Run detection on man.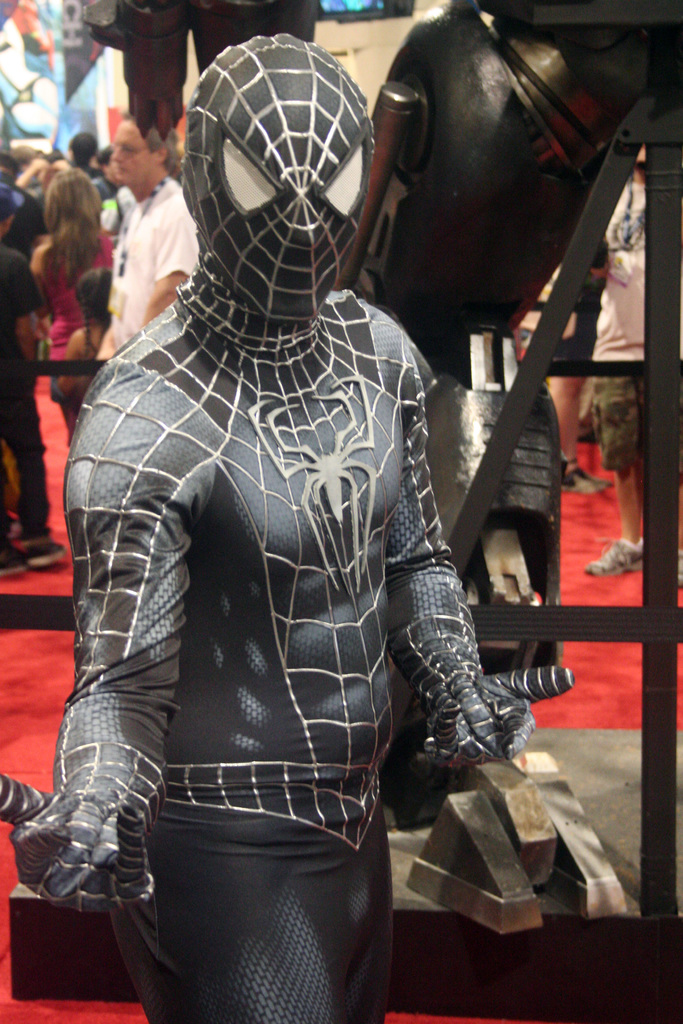
Result: [594,145,650,582].
